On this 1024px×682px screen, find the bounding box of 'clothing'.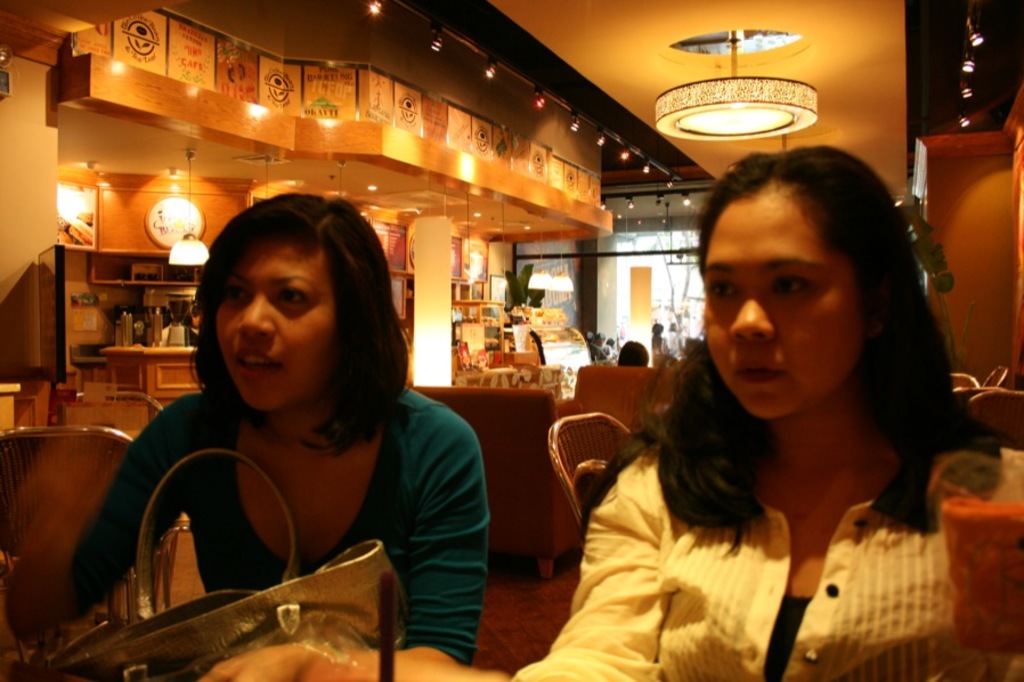
Bounding box: <box>71,391,489,663</box>.
